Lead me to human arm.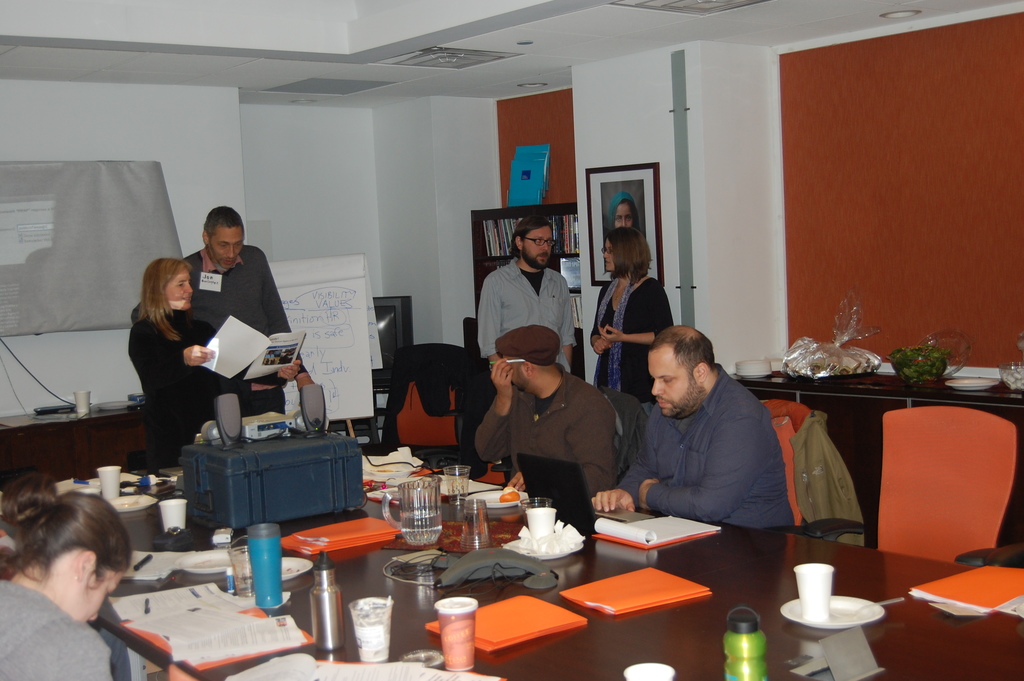
Lead to (502, 399, 618, 498).
